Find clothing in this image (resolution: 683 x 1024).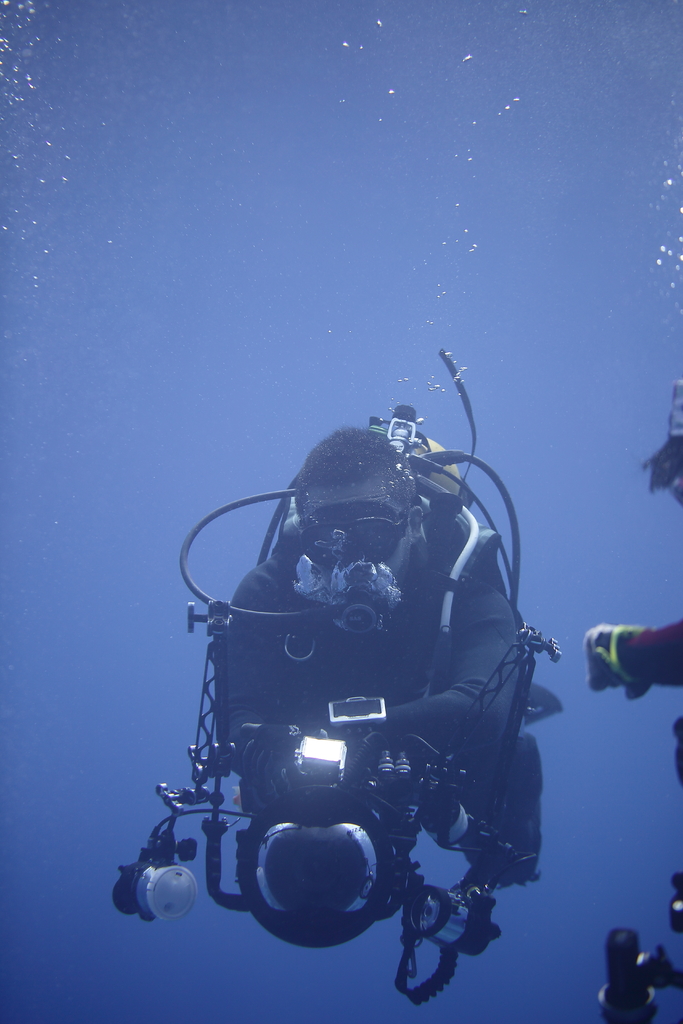
[616,616,682,702].
